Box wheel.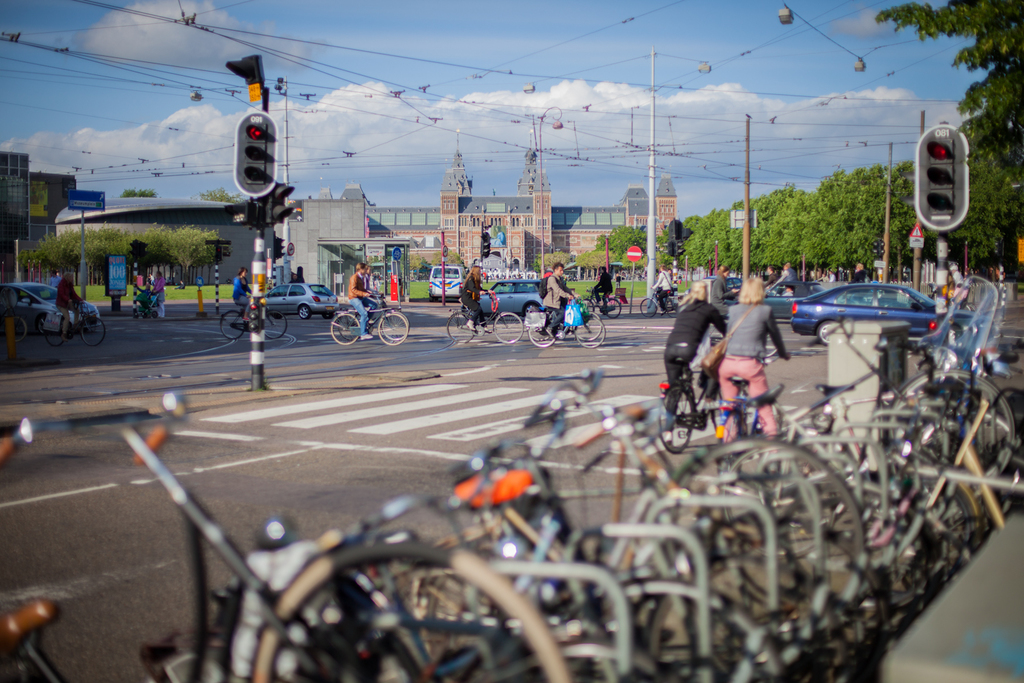
(x1=298, y1=305, x2=311, y2=320).
